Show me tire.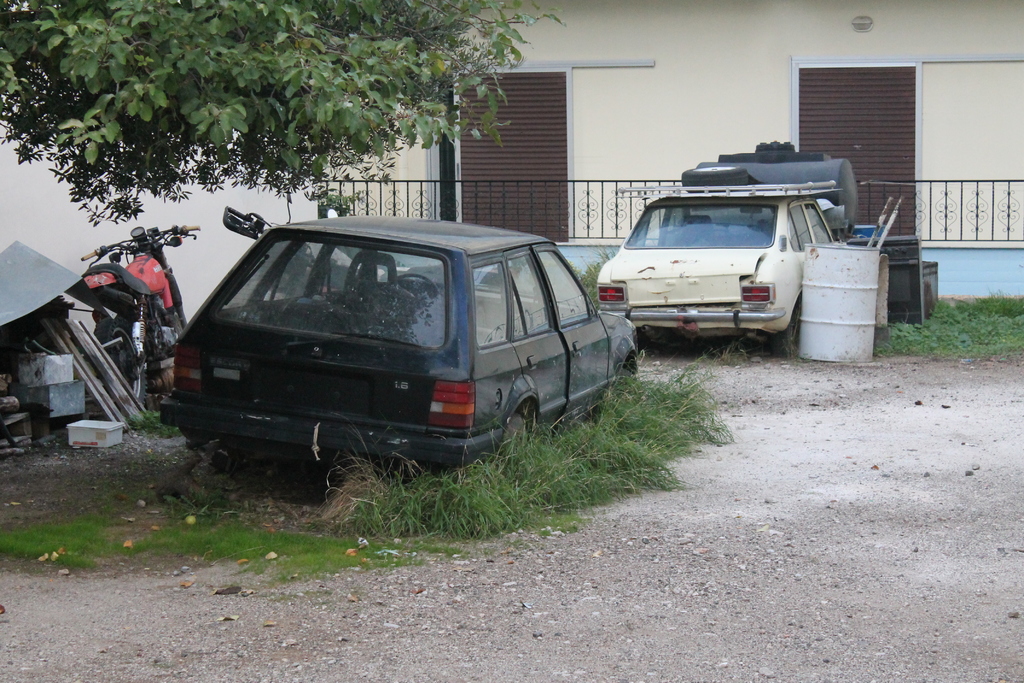
tire is here: region(613, 370, 637, 399).
